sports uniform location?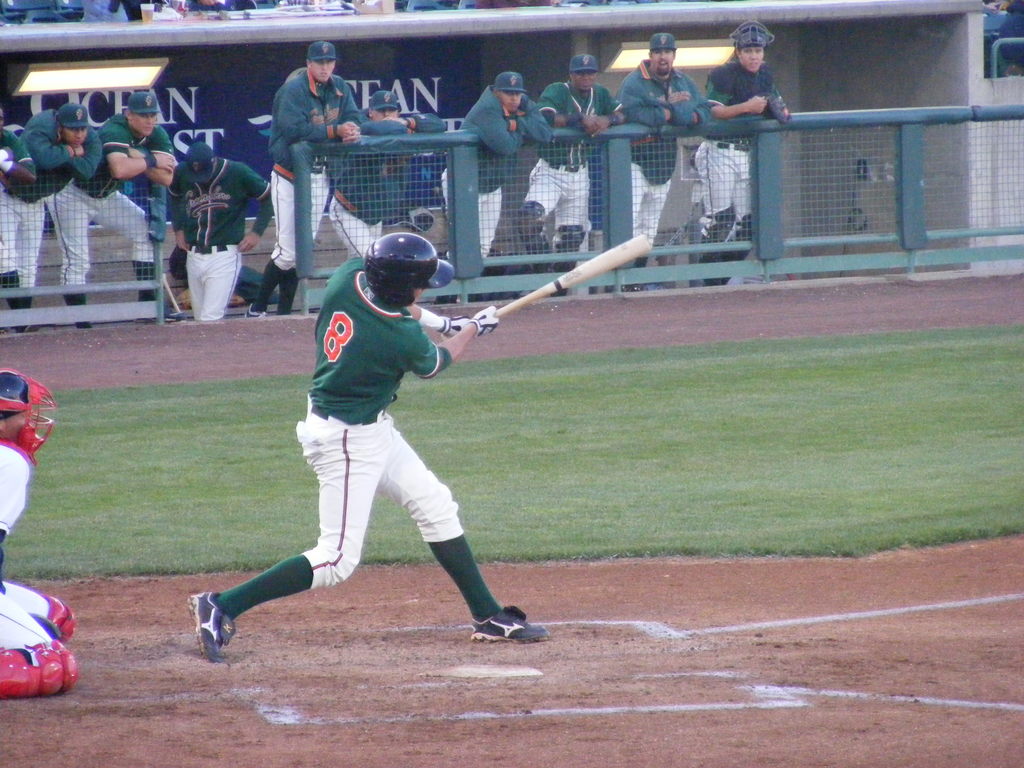
region(0, 441, 86, 719)
